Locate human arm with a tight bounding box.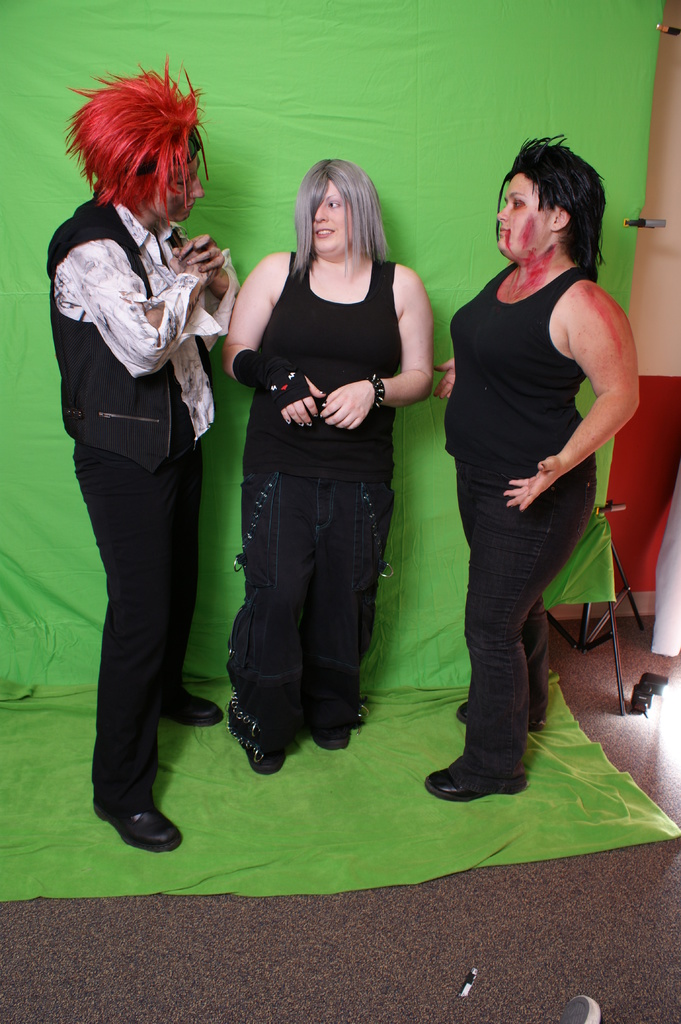
bbox=[154, 225, 242, 333].
